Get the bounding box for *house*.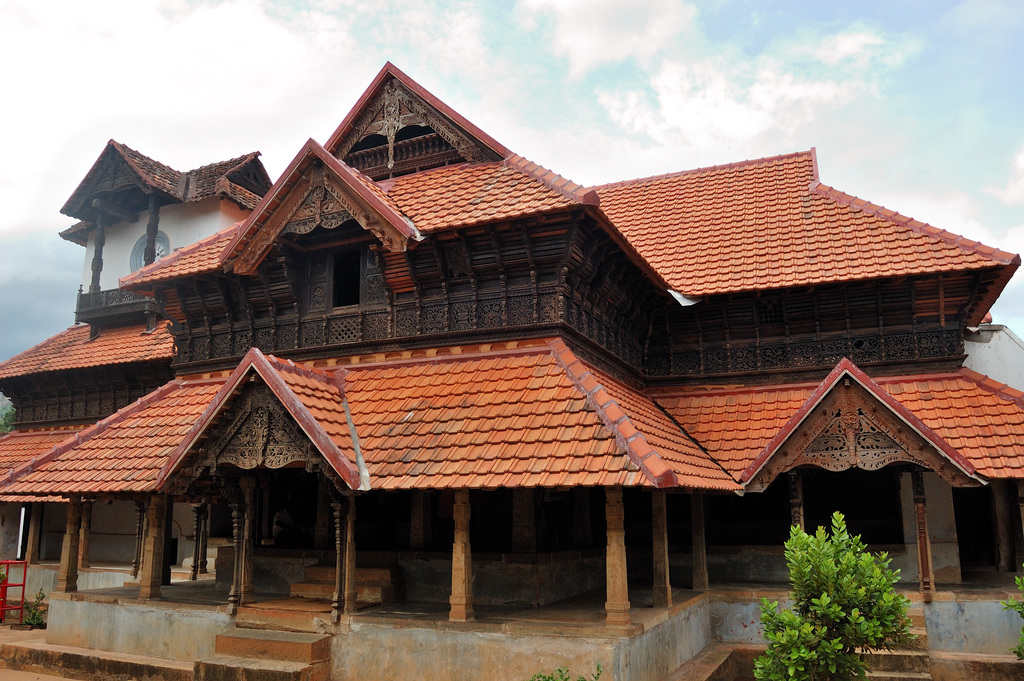
(0,62,1023,680).
